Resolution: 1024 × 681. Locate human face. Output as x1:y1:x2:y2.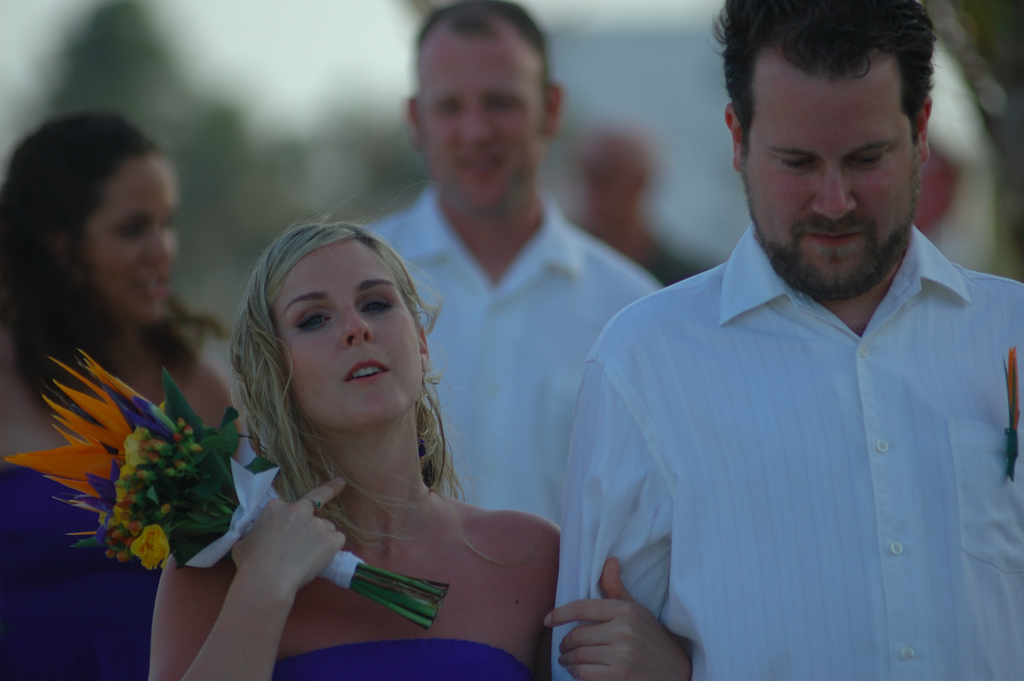
271:238:425:420.
